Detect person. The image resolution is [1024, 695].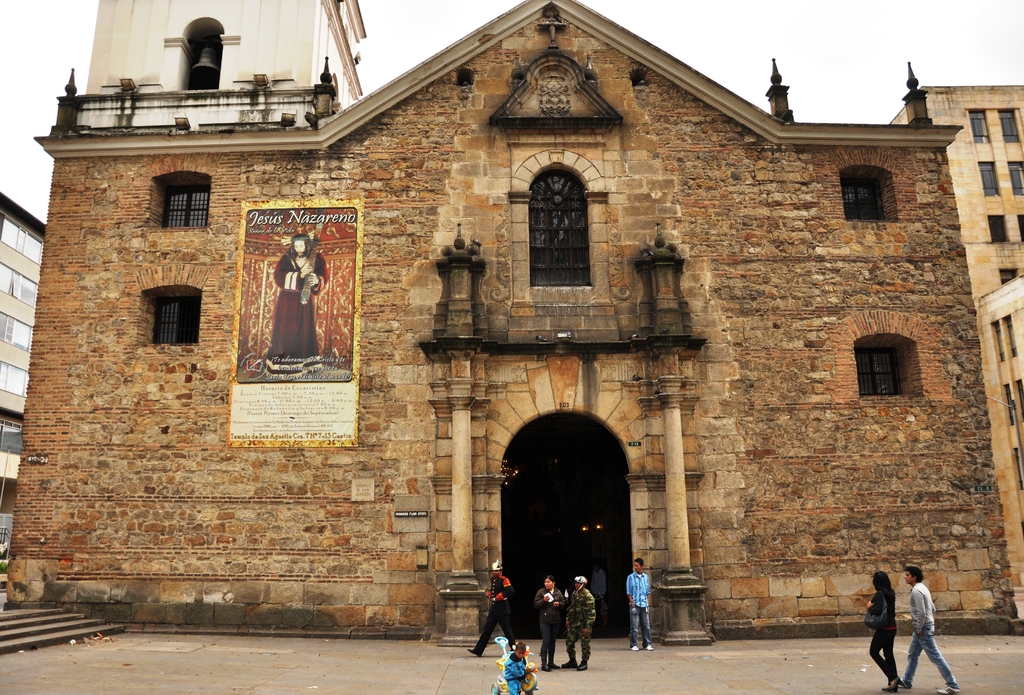
(467,560,515,657).
